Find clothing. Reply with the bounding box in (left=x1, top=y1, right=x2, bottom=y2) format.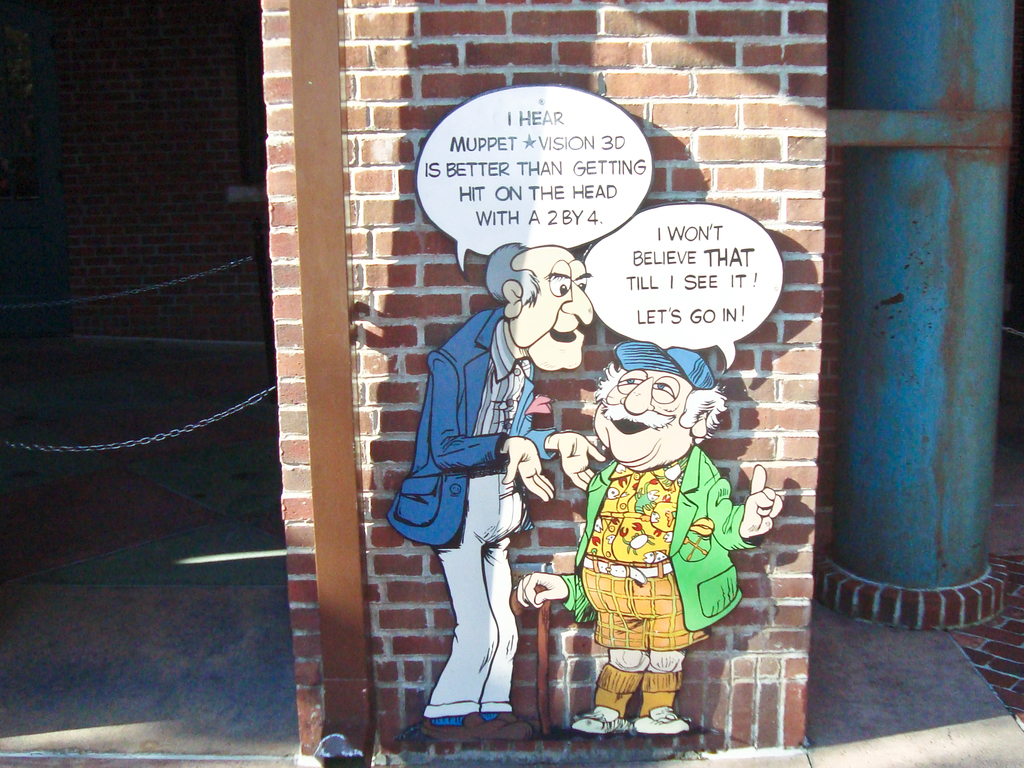
(left=387, top=299, right=555, bottom=706).
